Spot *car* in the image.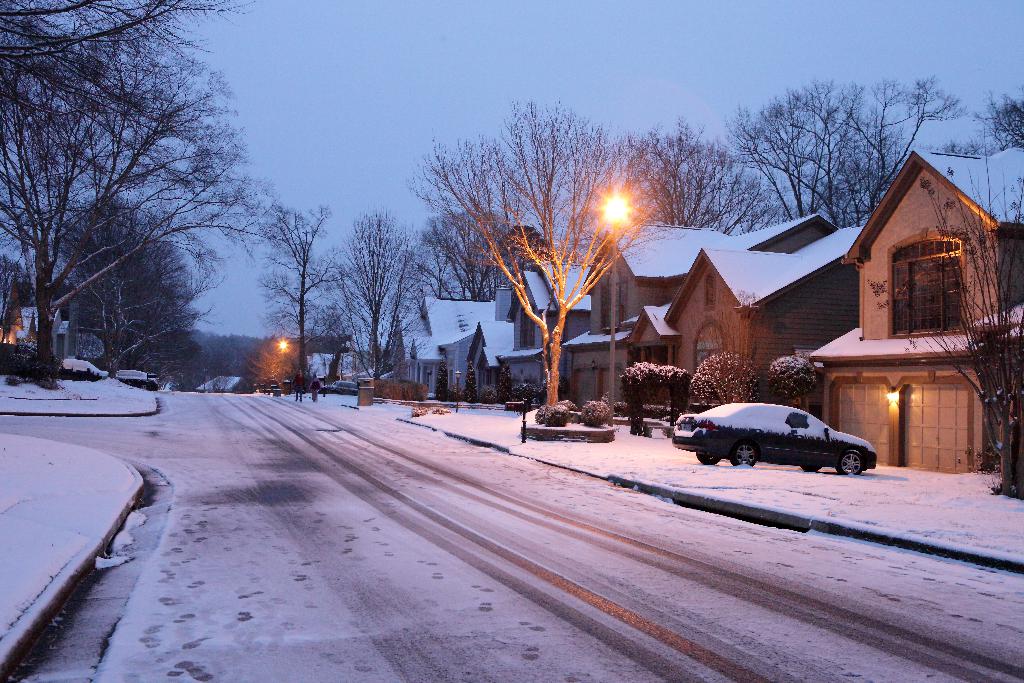
*car* found at {"left": 671, "top": 396, "right": 879, "bottom": 476}.
